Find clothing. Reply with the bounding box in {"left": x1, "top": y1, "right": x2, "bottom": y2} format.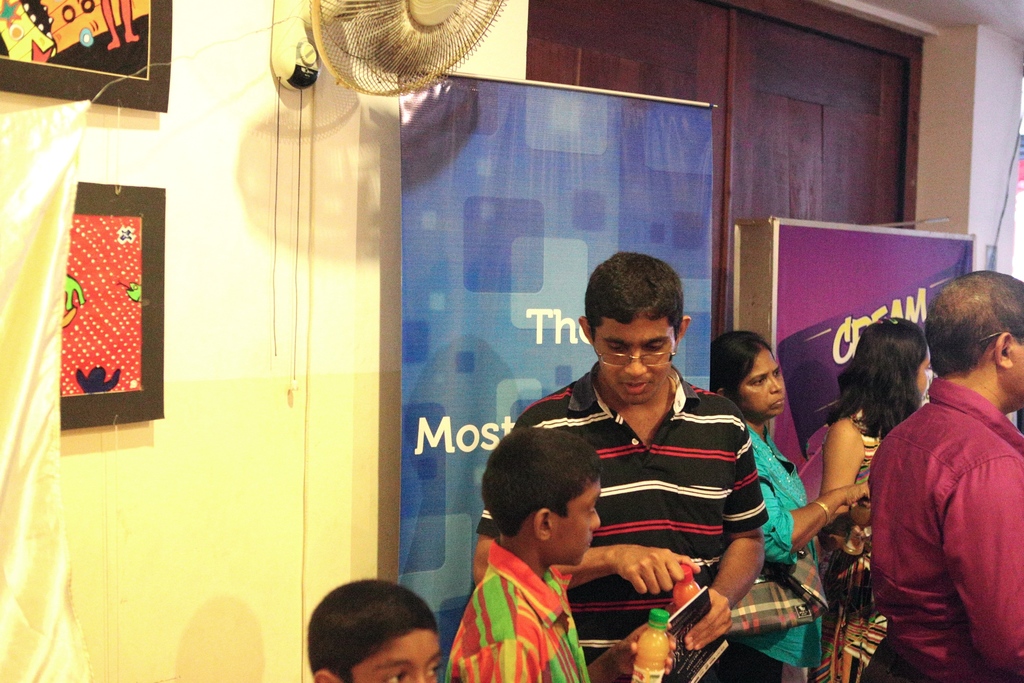
{"left": 858, "top": 370, "right": 1023, "bottom": 680}.
